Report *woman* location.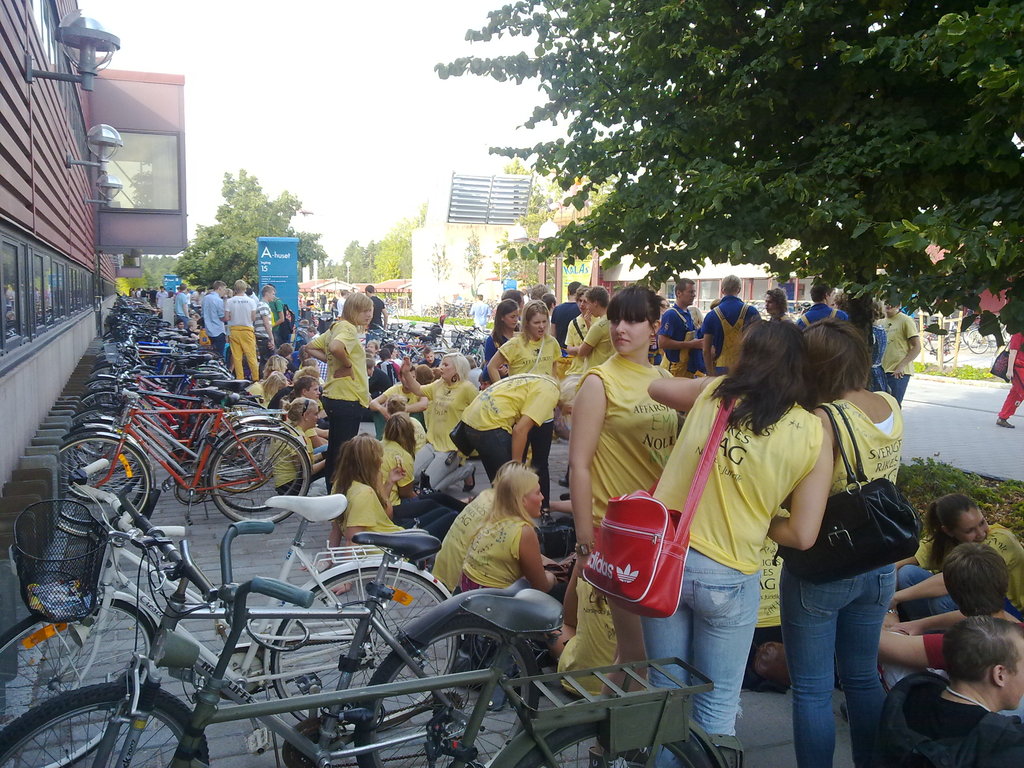
Report: 304, 291, 378, 495.
